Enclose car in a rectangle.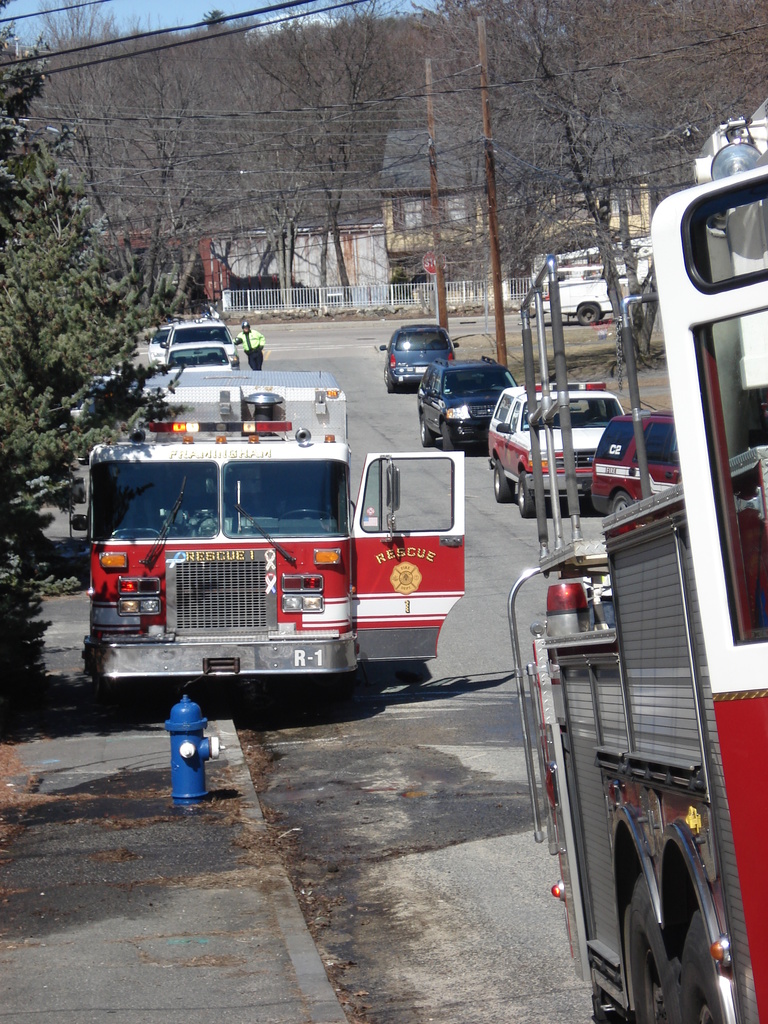
locate(483, 378, 623, 512).
